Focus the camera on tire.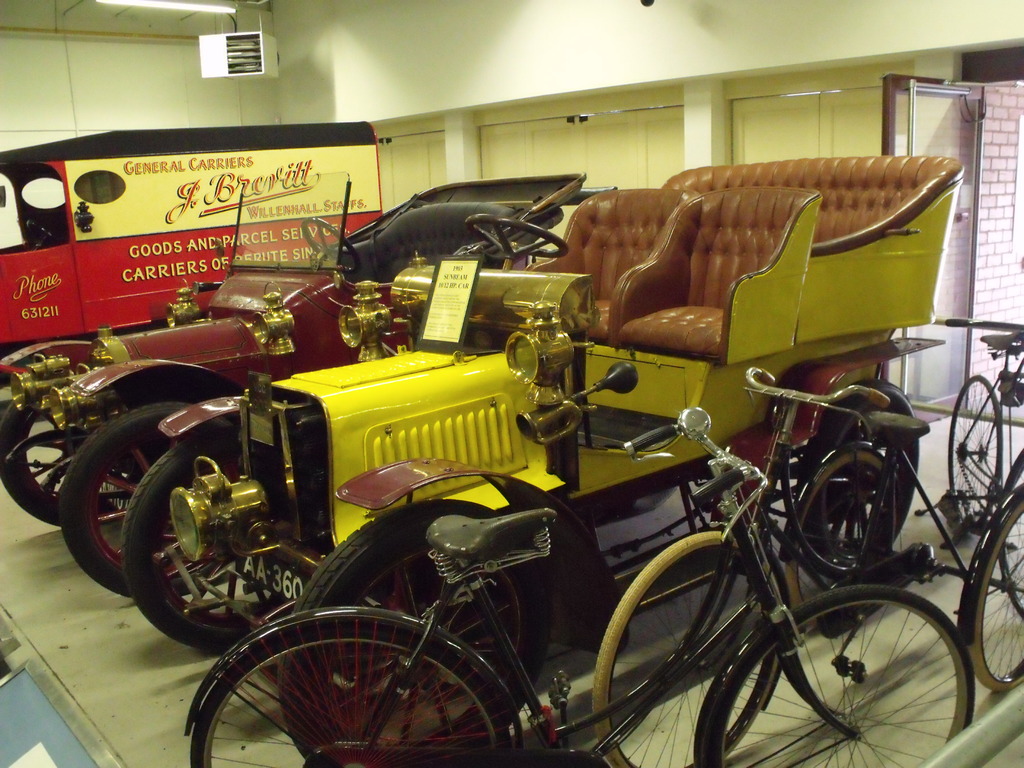
Focus region: pyautogui.locateOnScreen(948, 374, 1002, 530).
